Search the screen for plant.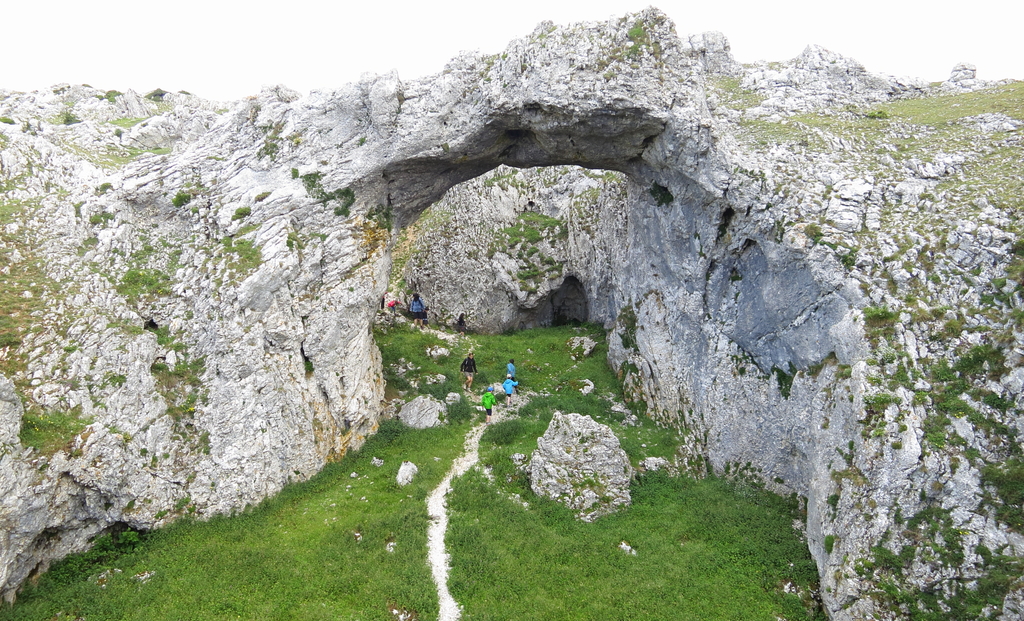
Found at detection(19, 410, 92, 458).
